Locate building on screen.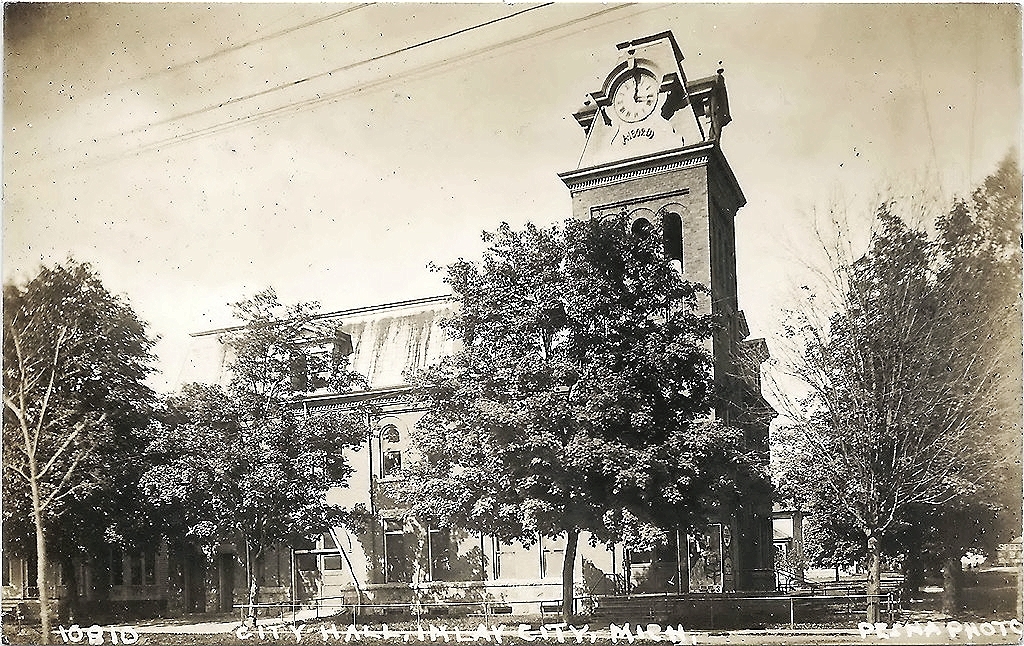
On screen at Rect(0, 24, 781, 630).
